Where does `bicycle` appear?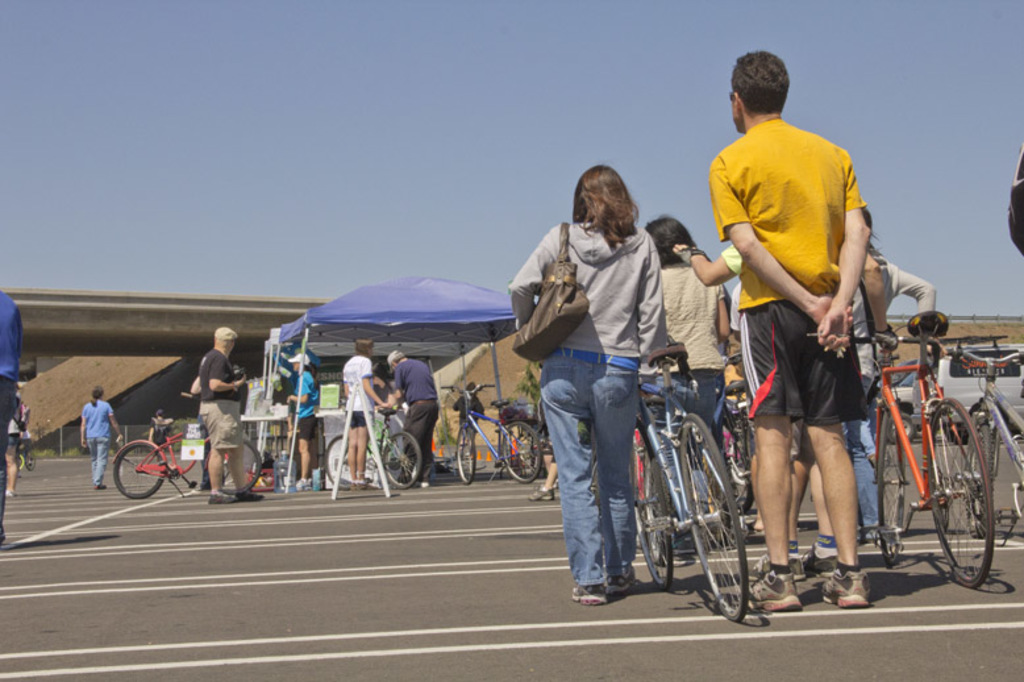
Appears at region(703, 370, 807, 535).
